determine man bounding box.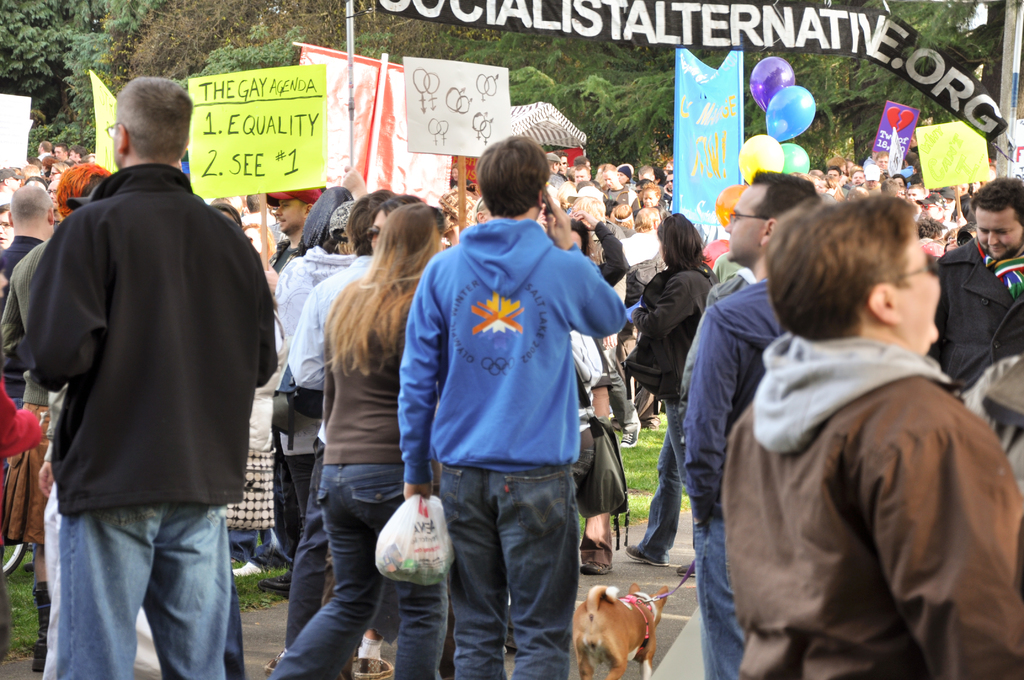
Determined: [0, 182, 63, 306].
